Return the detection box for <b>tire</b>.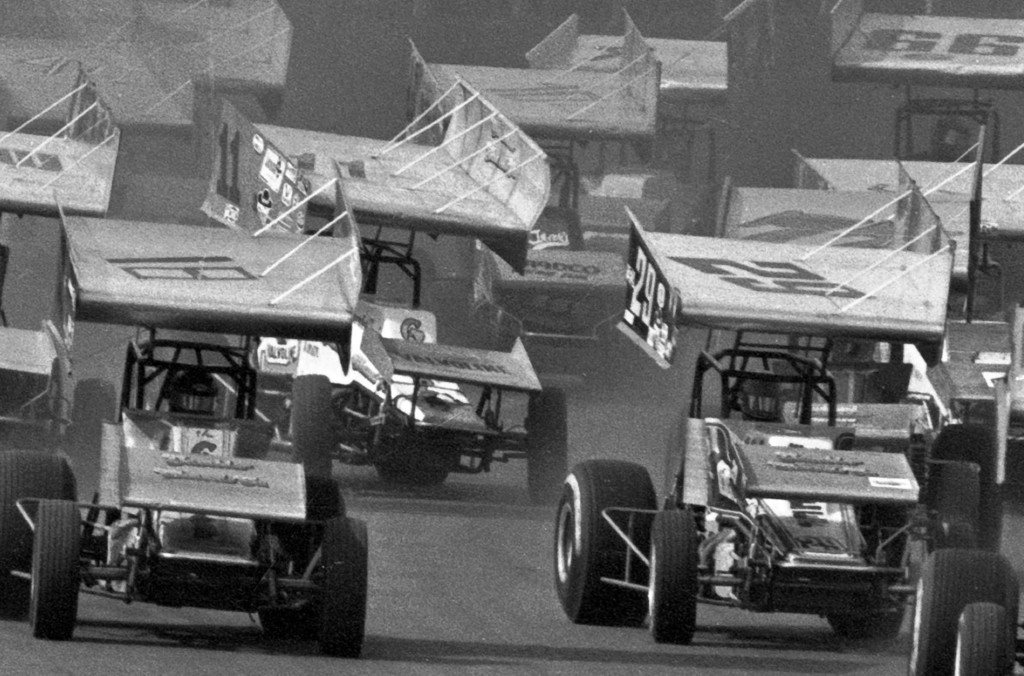
bbox=(551, 458, 659, 627).
